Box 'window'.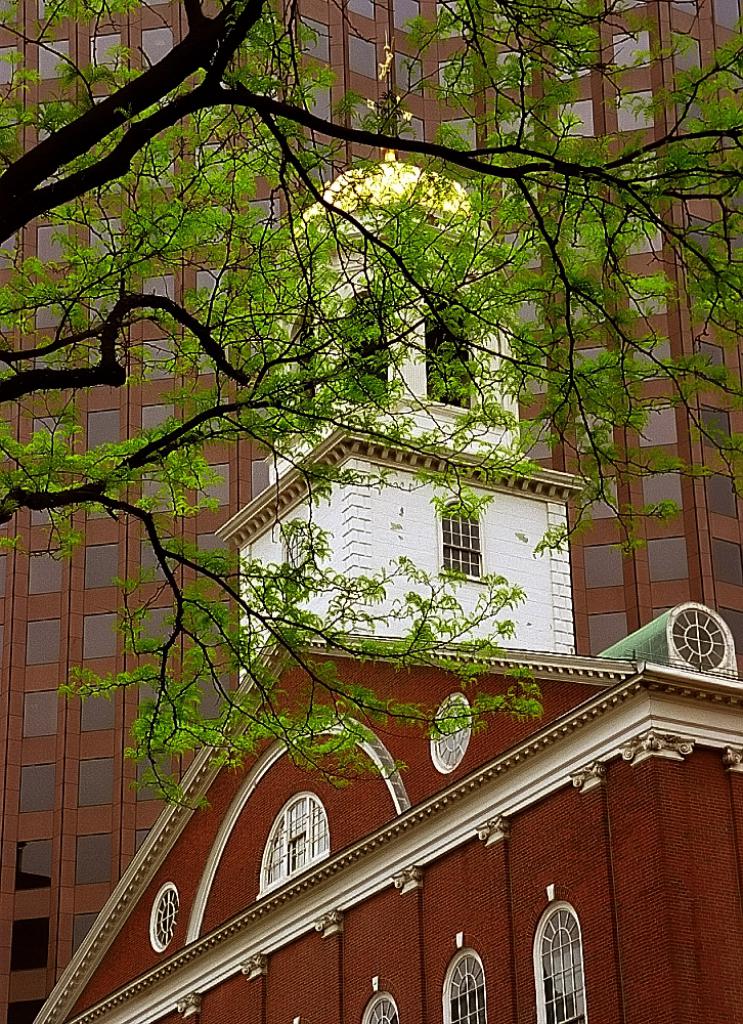
499:227:548:266.
